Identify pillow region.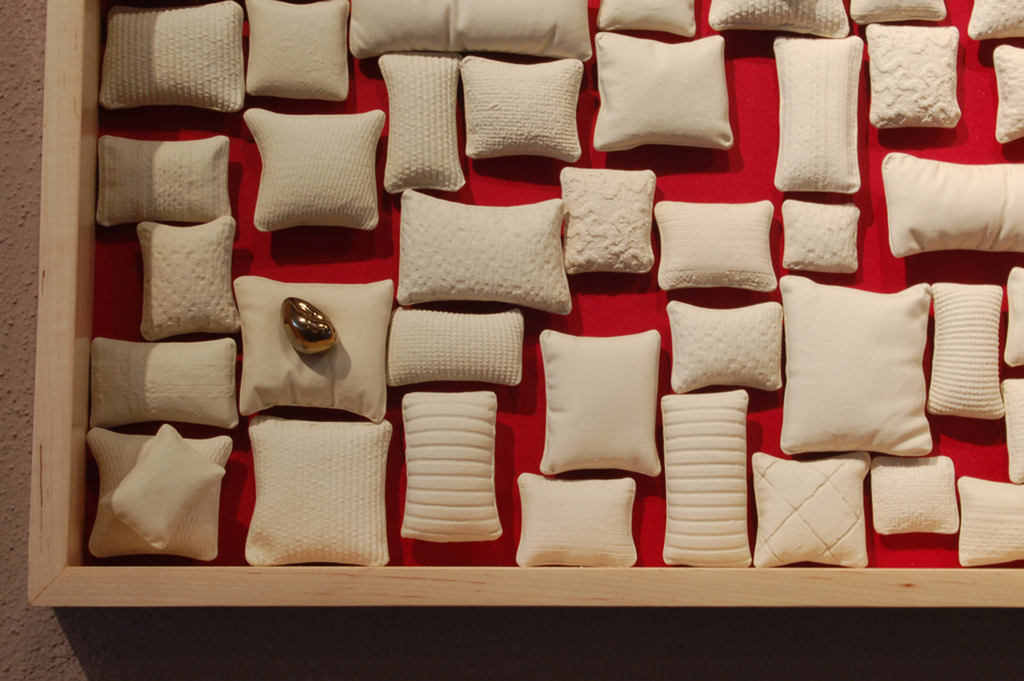
Region: pyautogui.locateOnScreen(395, 381, 507, 552).
